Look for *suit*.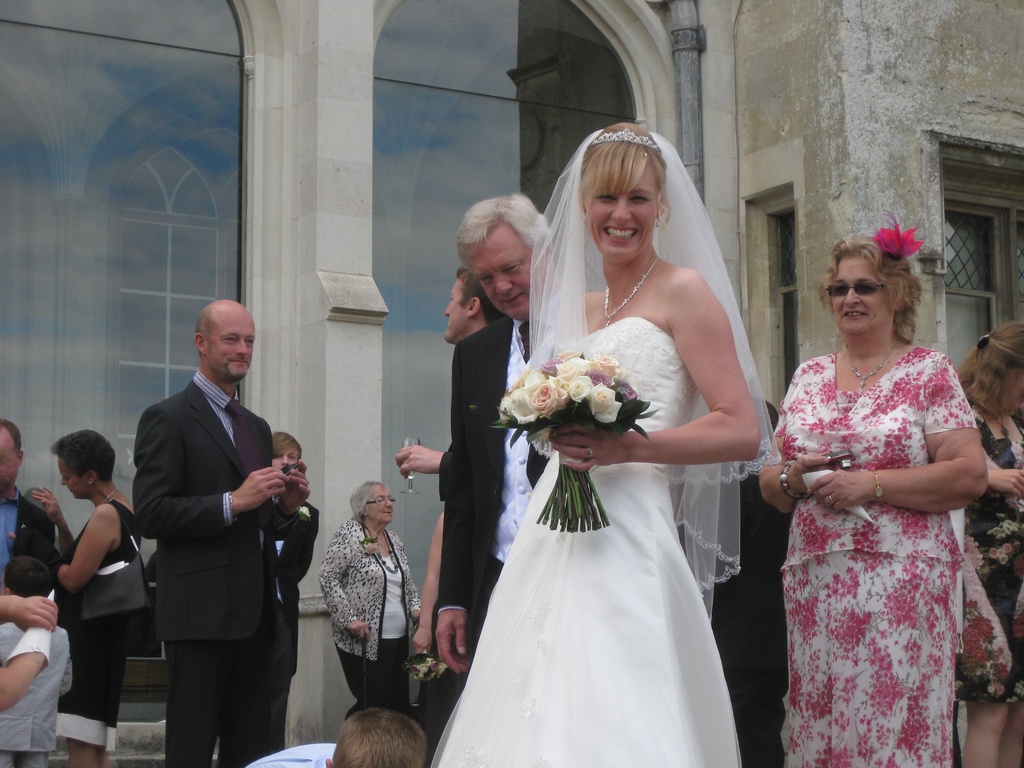
Found: bbox=[674, 467, 793, 767].
